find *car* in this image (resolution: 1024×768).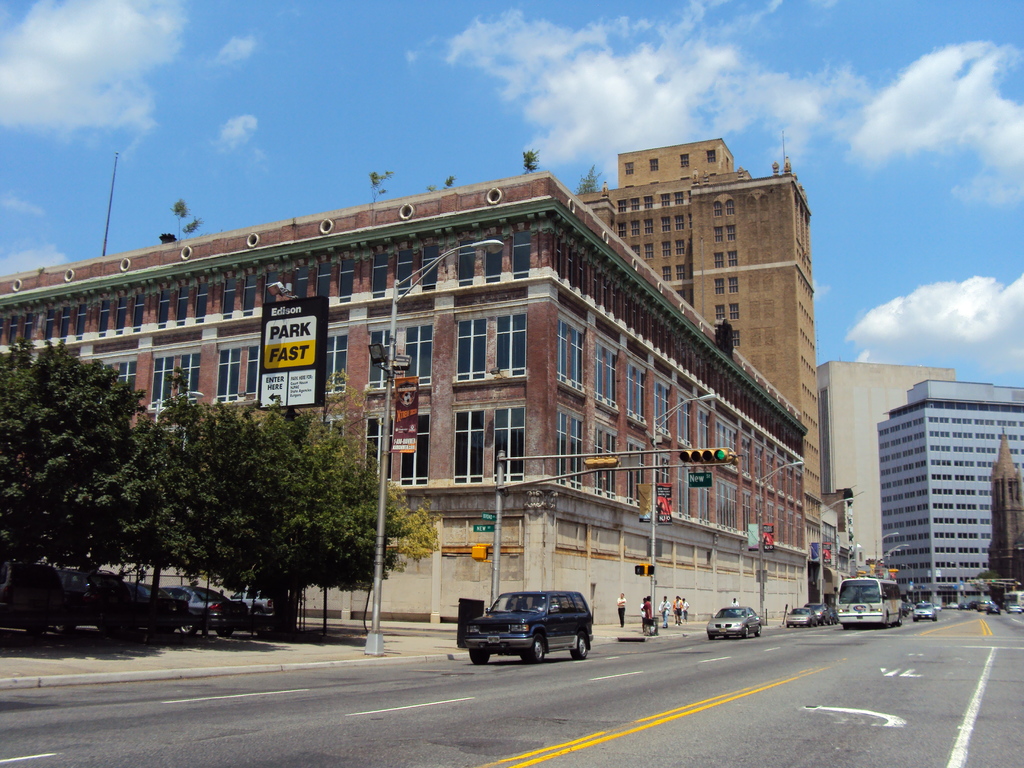
781,604,819,628.
